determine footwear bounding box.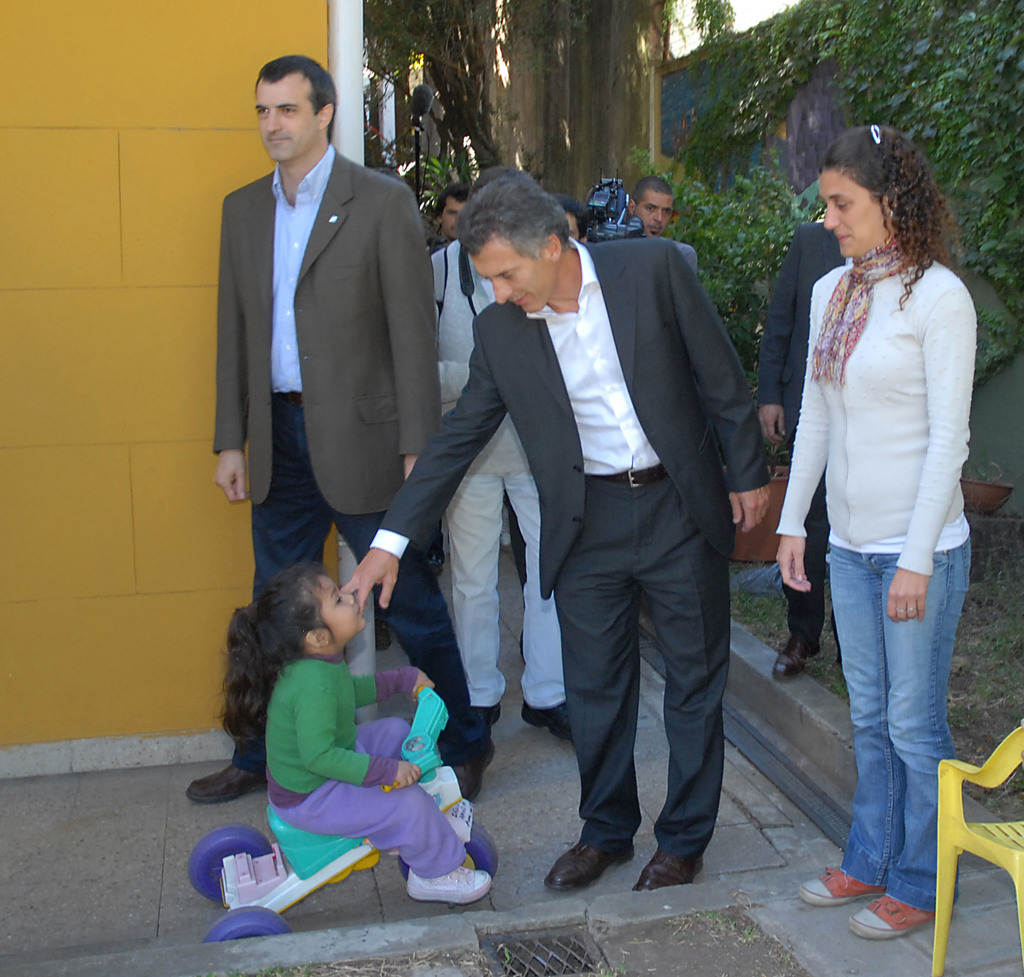
Determined: {"x1": 522, "y1": 700, "x2": 570, "y2": 746}.
